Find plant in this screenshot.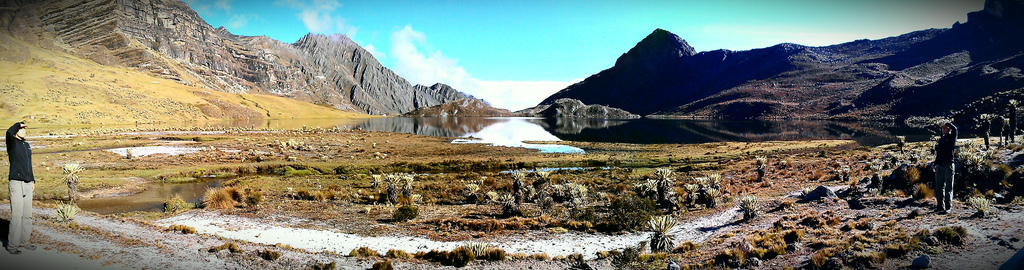
The bounding box for plant is [195,131,214,139].
